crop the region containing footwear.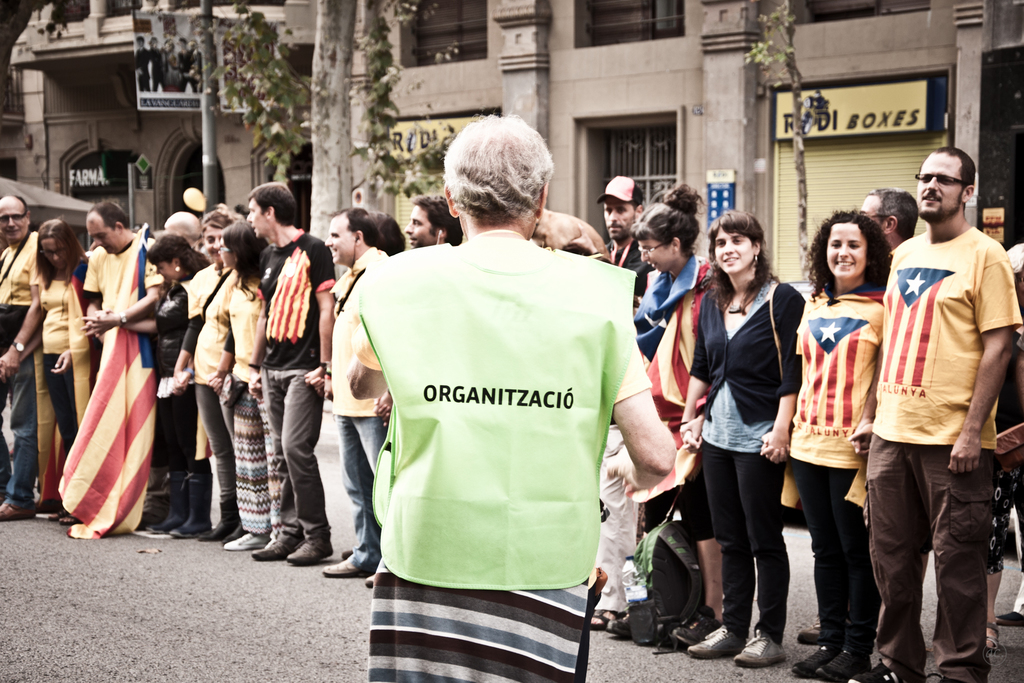
Crop region: crop(589, 608, 618, 629).
